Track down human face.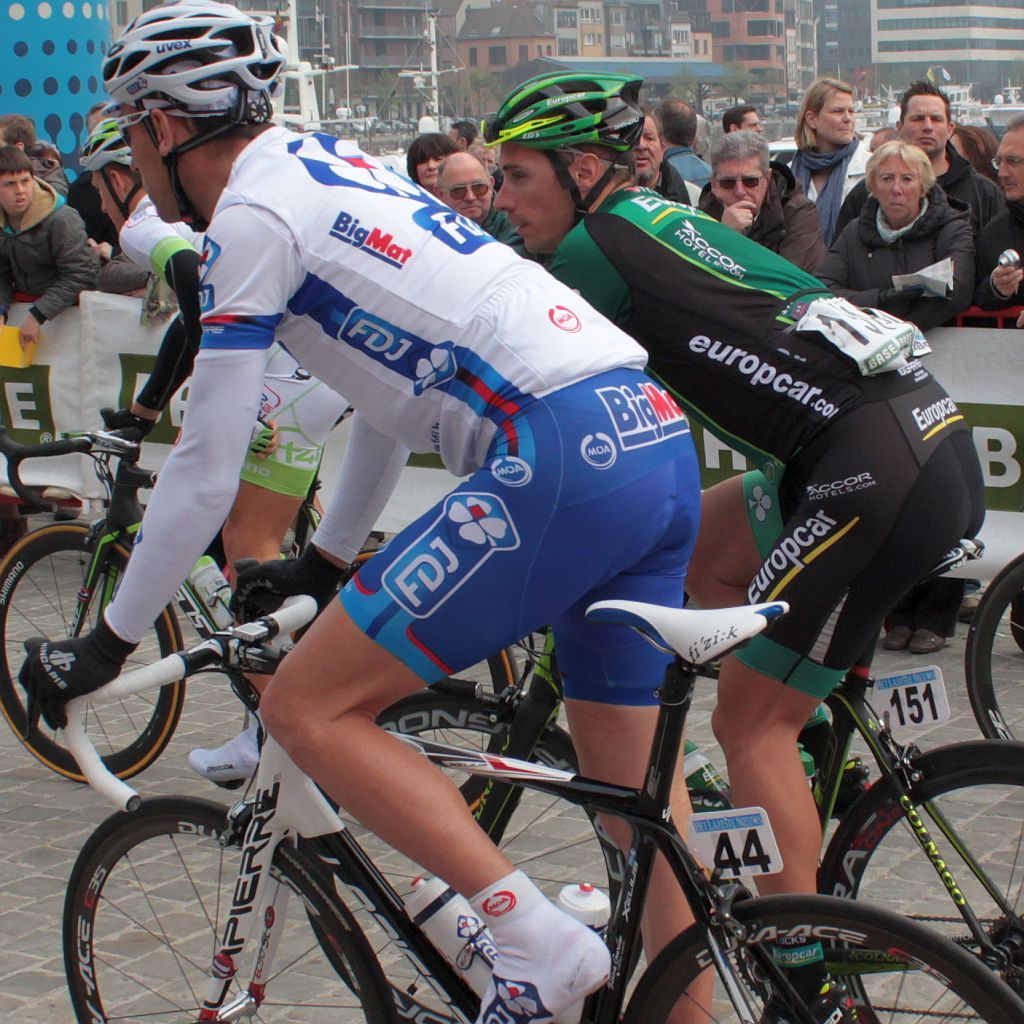
Tracked to [left=117, top=106, right=167, bottom=223].
